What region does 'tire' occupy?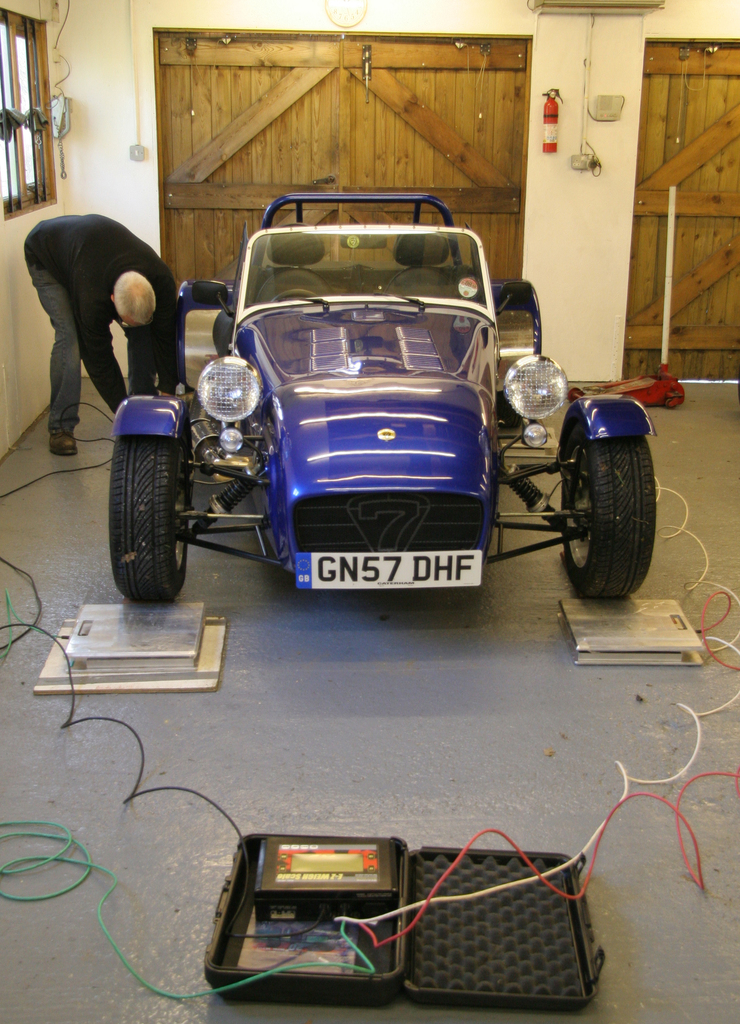
bbox=(495, 392, 522, 430).
